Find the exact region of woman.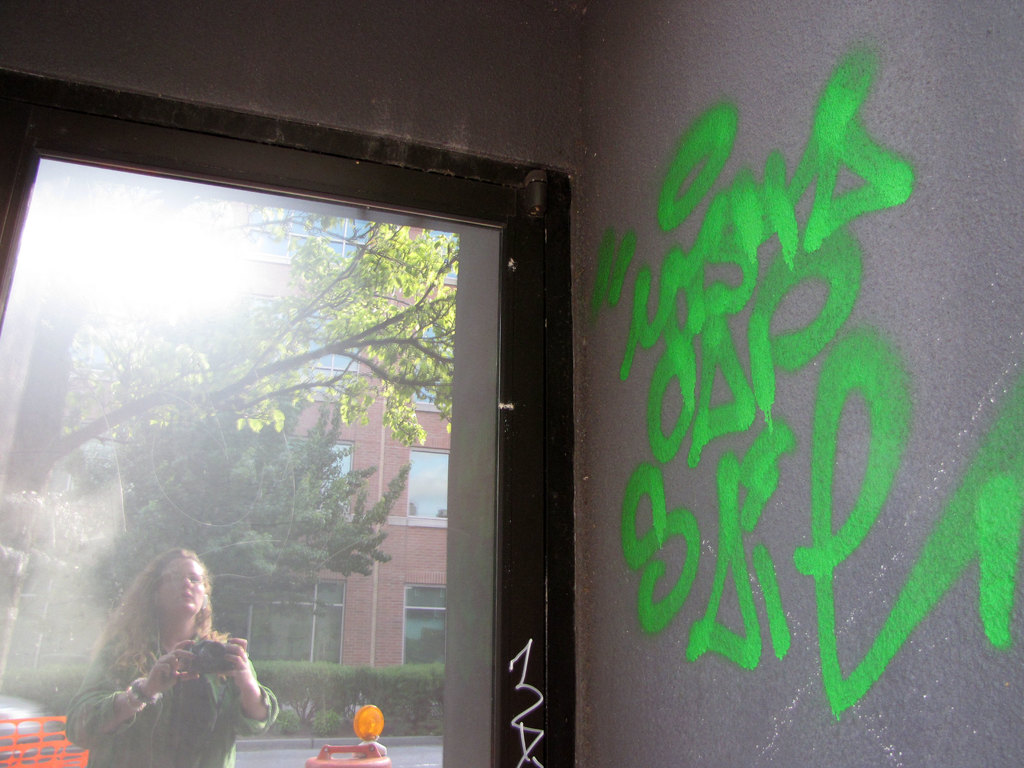
Exact region: (65,547,283,767).
